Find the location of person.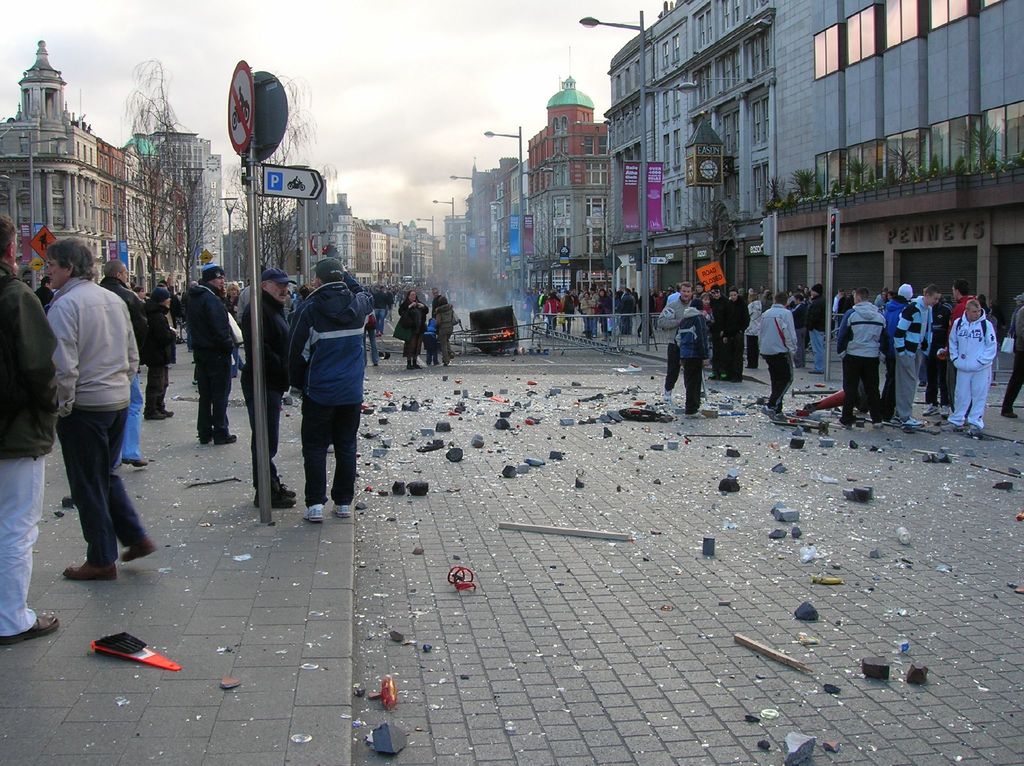
Location: <region>0, 207, 58, 645</region>.
